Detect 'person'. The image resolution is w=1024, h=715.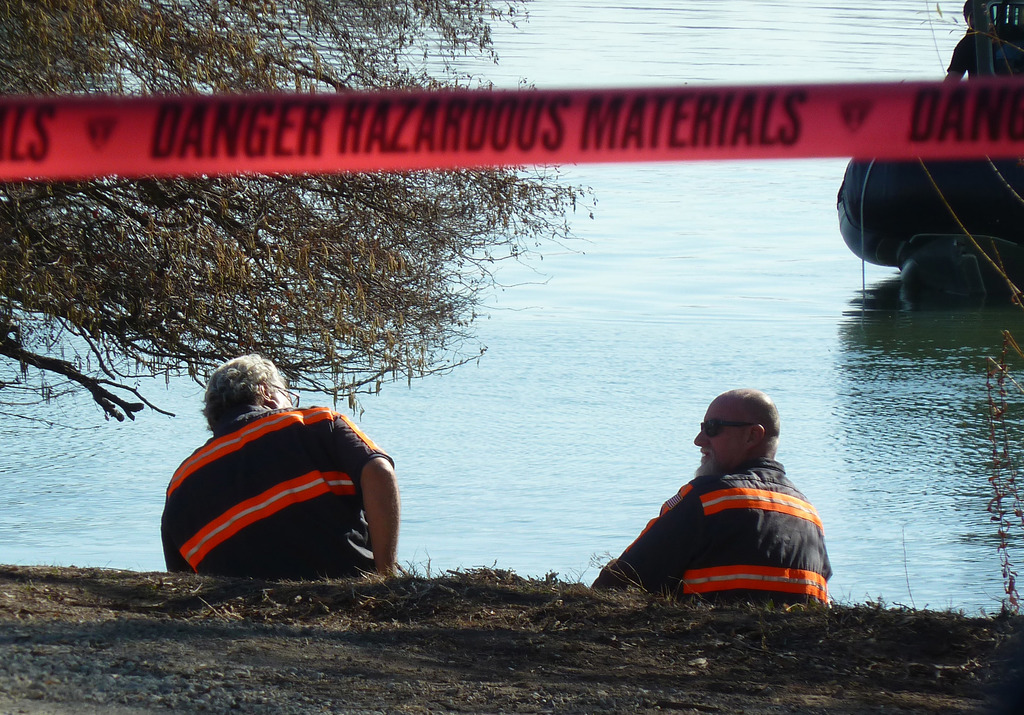
l=591, t=382, r=836, b=607.
